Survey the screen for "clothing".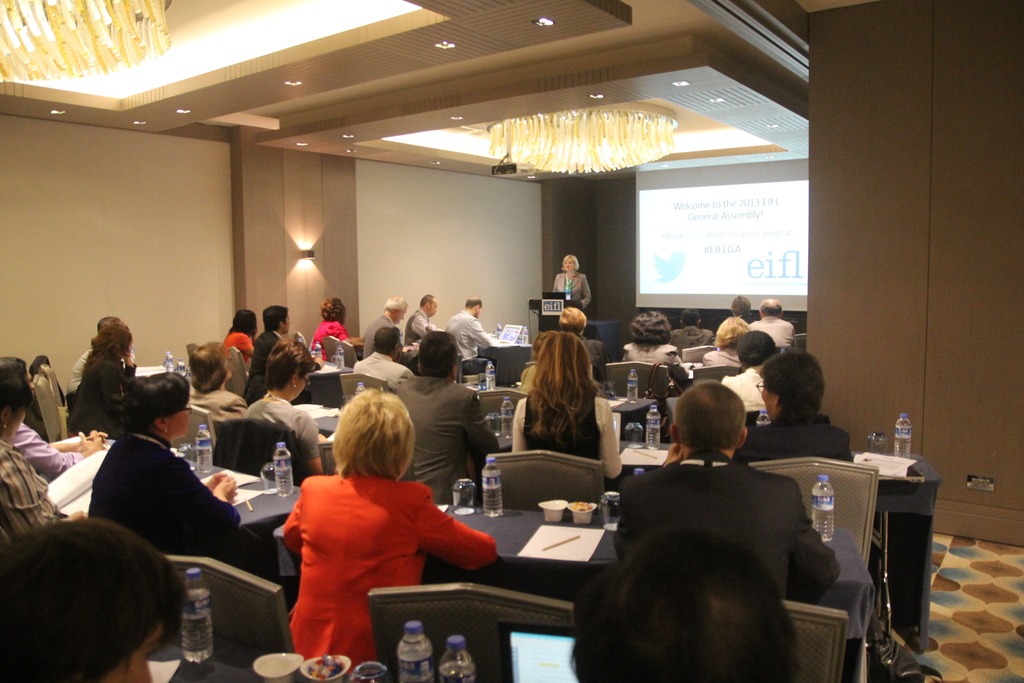
Survey found: box=[225, 329, 256, 363].
